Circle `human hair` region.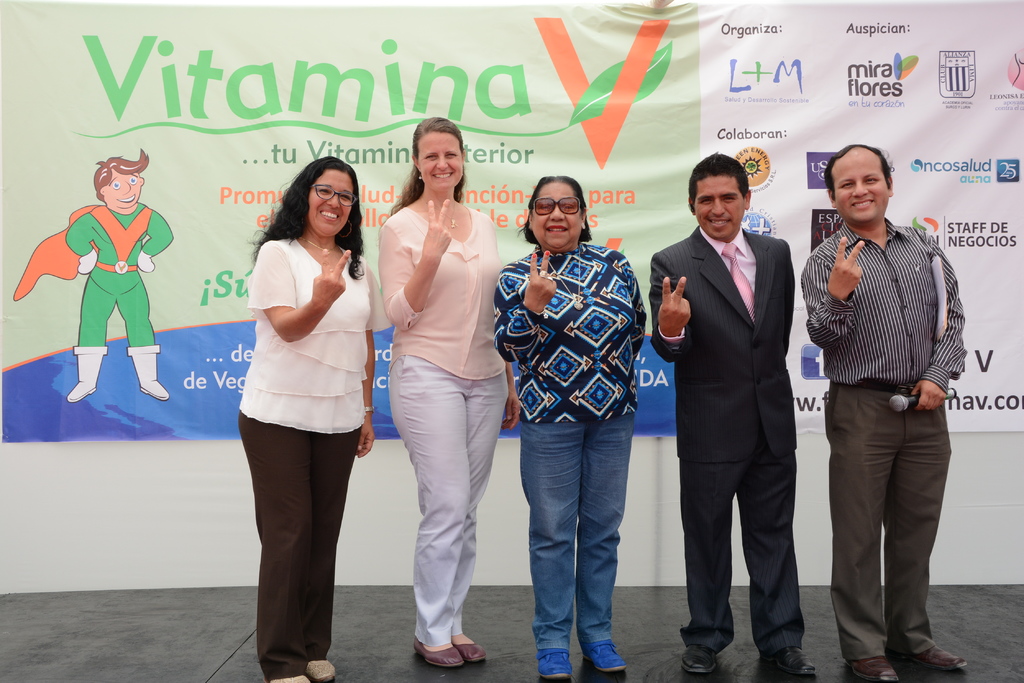
Region: bbox=(824, 140, 892, 204).
